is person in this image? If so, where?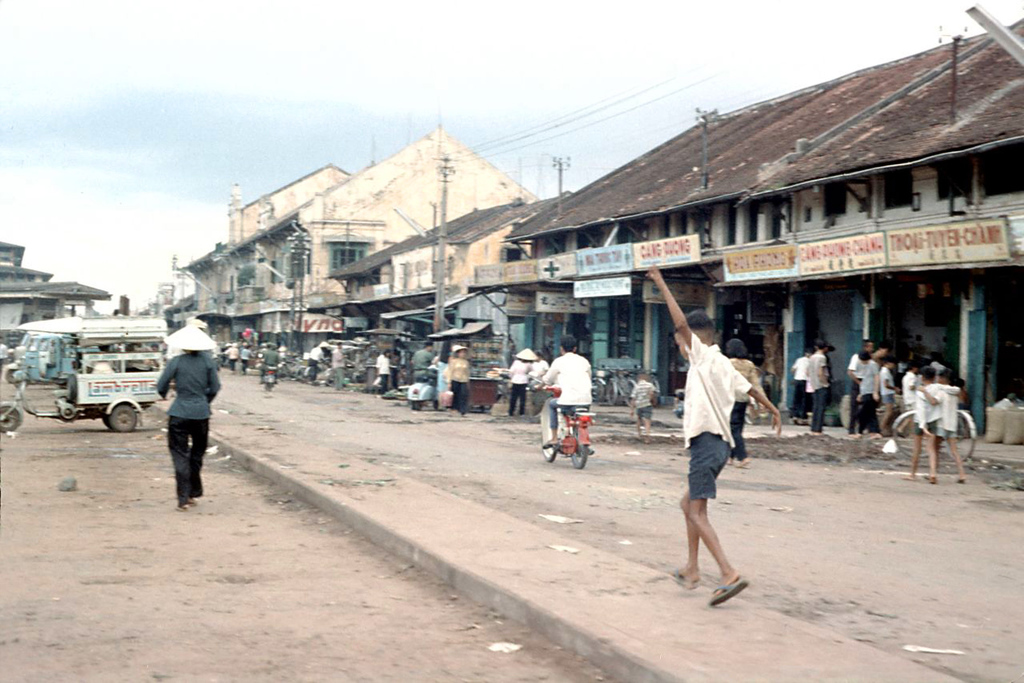
Yes, at [x1=850, y1=351, x2=883, y2=445].
